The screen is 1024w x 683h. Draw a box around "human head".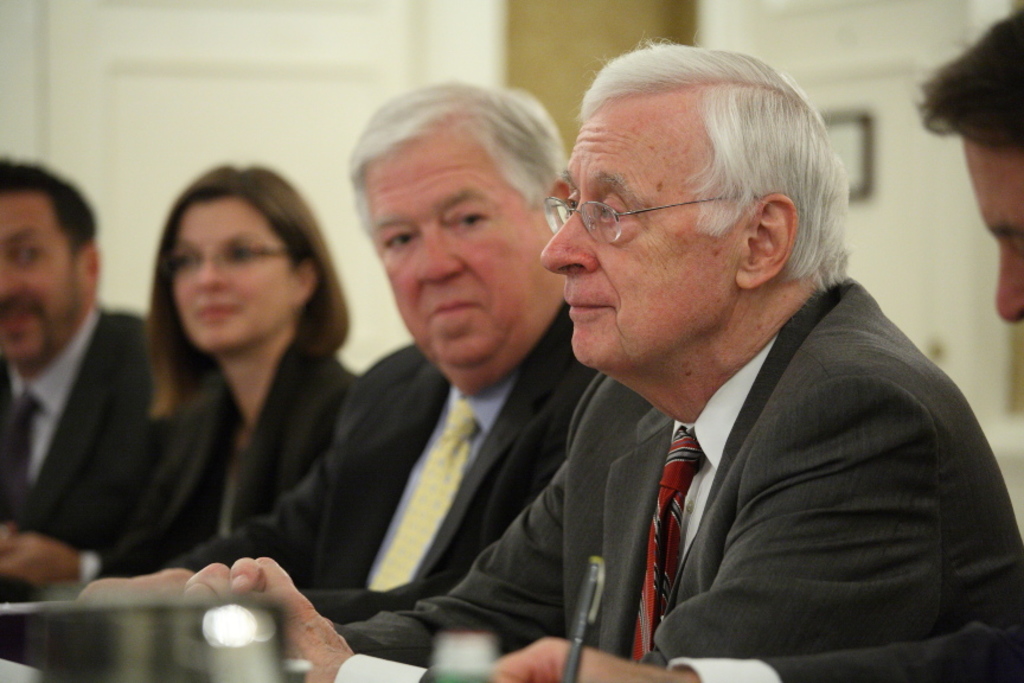
box=[559, 42, 849, 375].
